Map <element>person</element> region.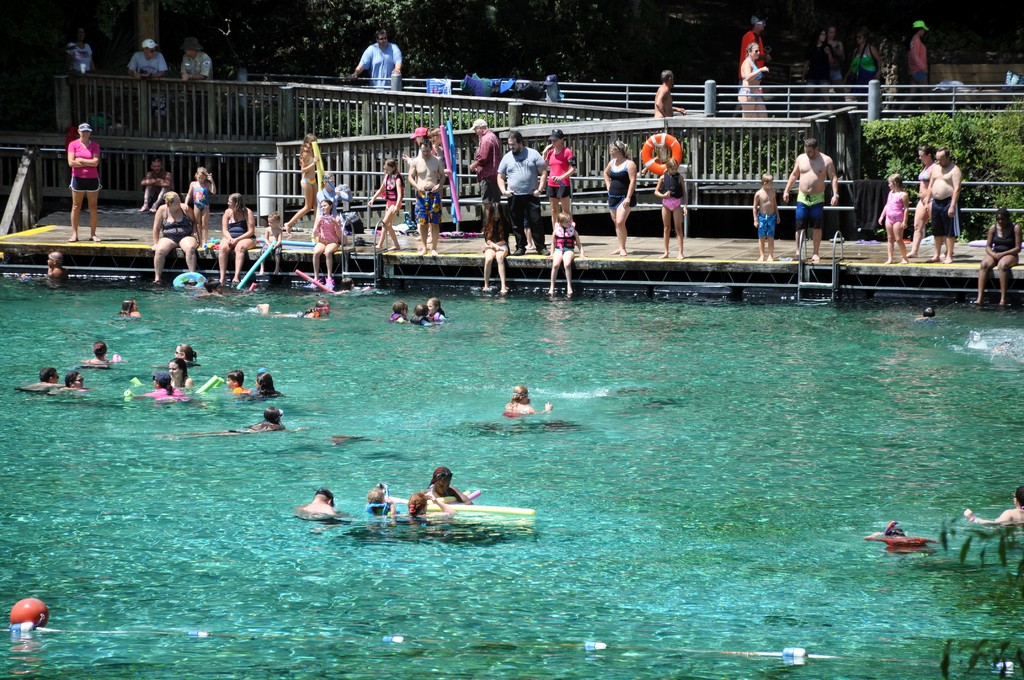
Mapped to bbox(966, 197, 1022, 307).
